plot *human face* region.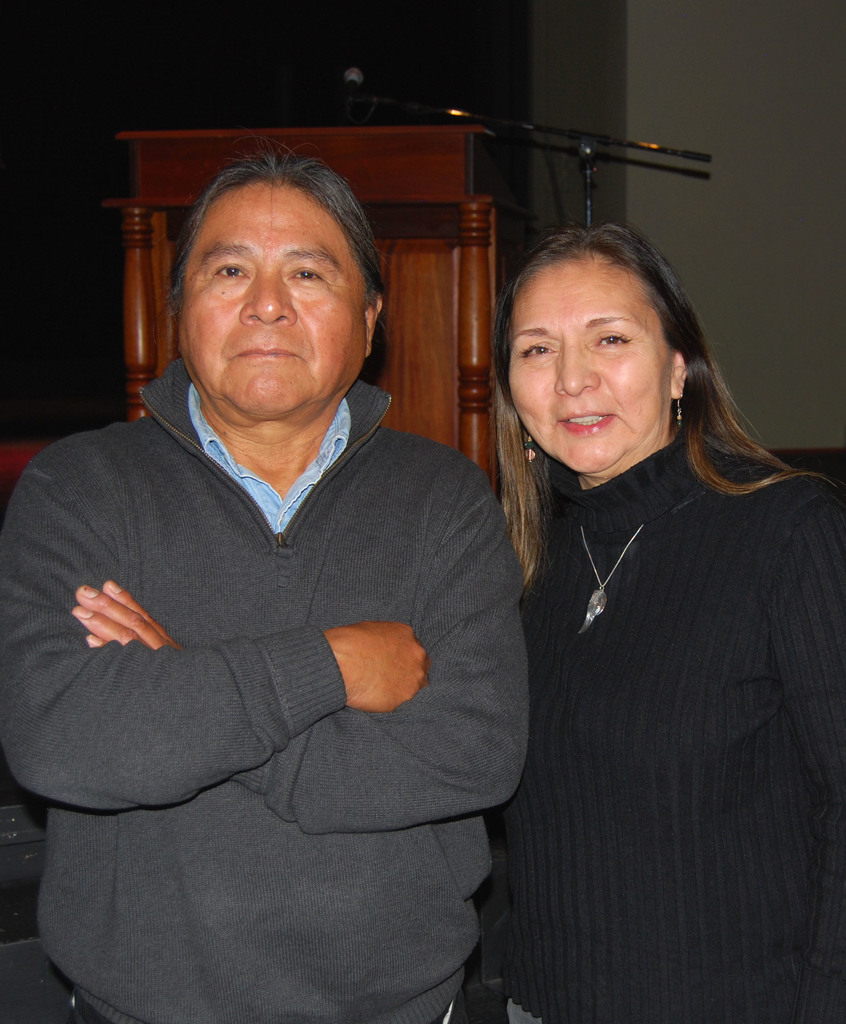
Plotted at [178, 182, 362, 431].
